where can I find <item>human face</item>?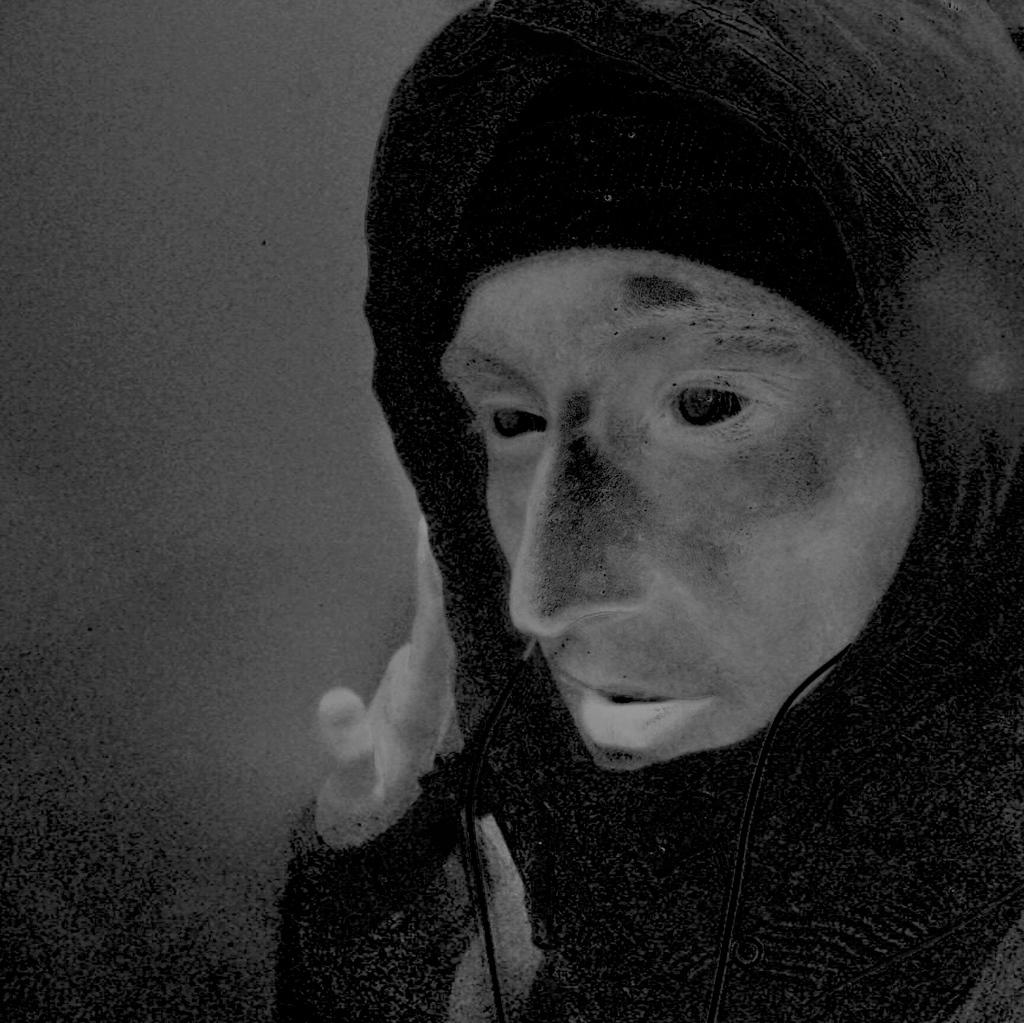
You can find it at (x1=438, y1=247, x2=927, y2=768).
